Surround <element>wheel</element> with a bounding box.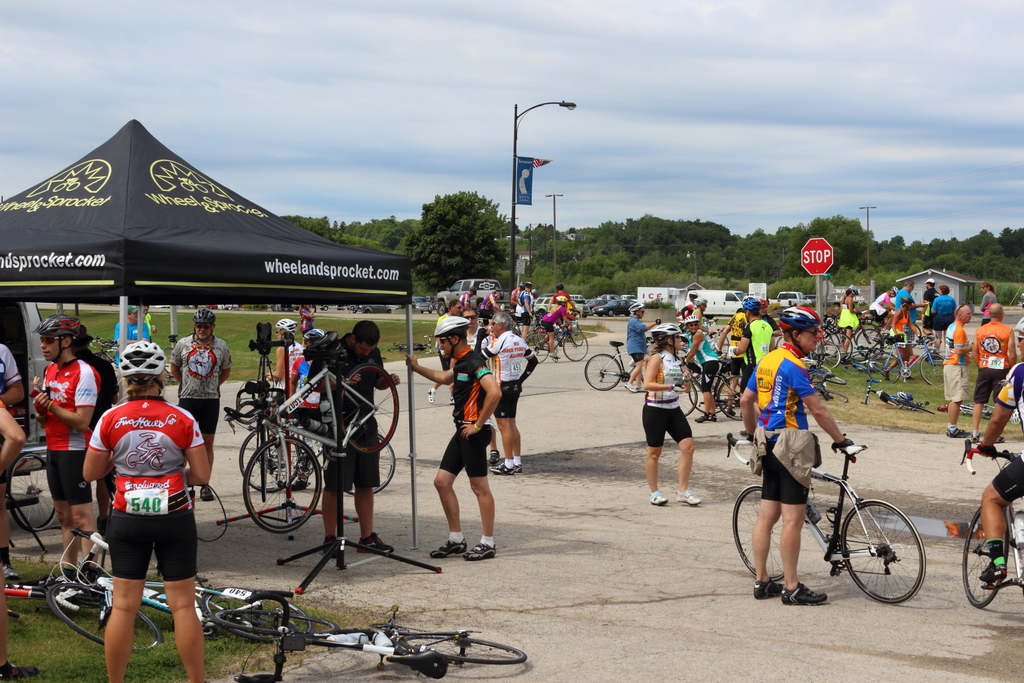
<box>852,328,884,359</box>.
